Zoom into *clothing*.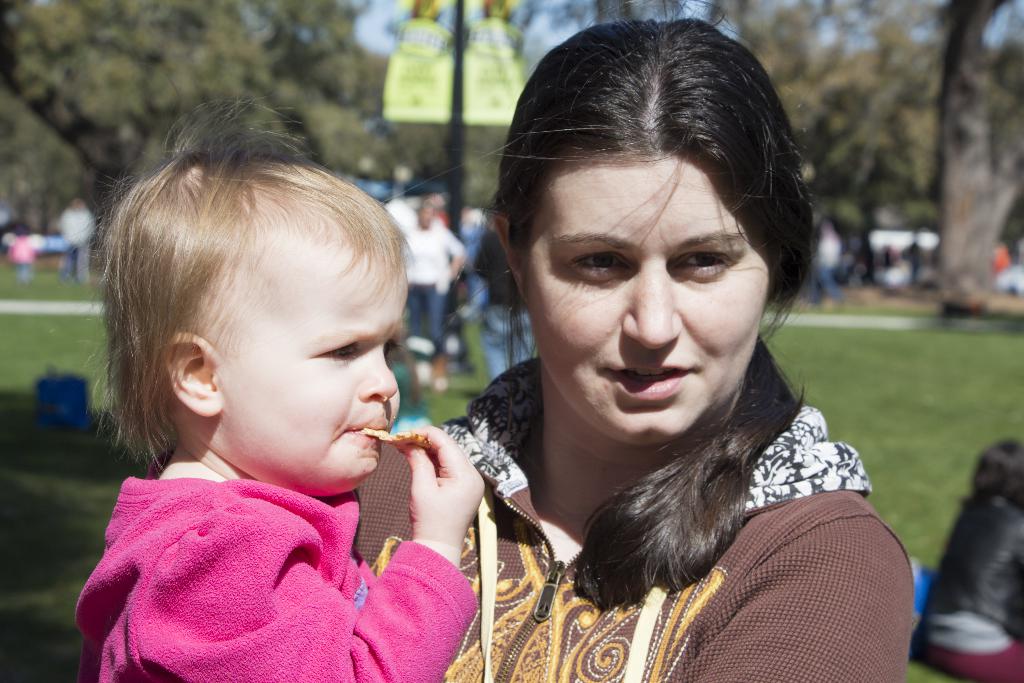
Zoom target: box=[61, 399, 458, 682].
